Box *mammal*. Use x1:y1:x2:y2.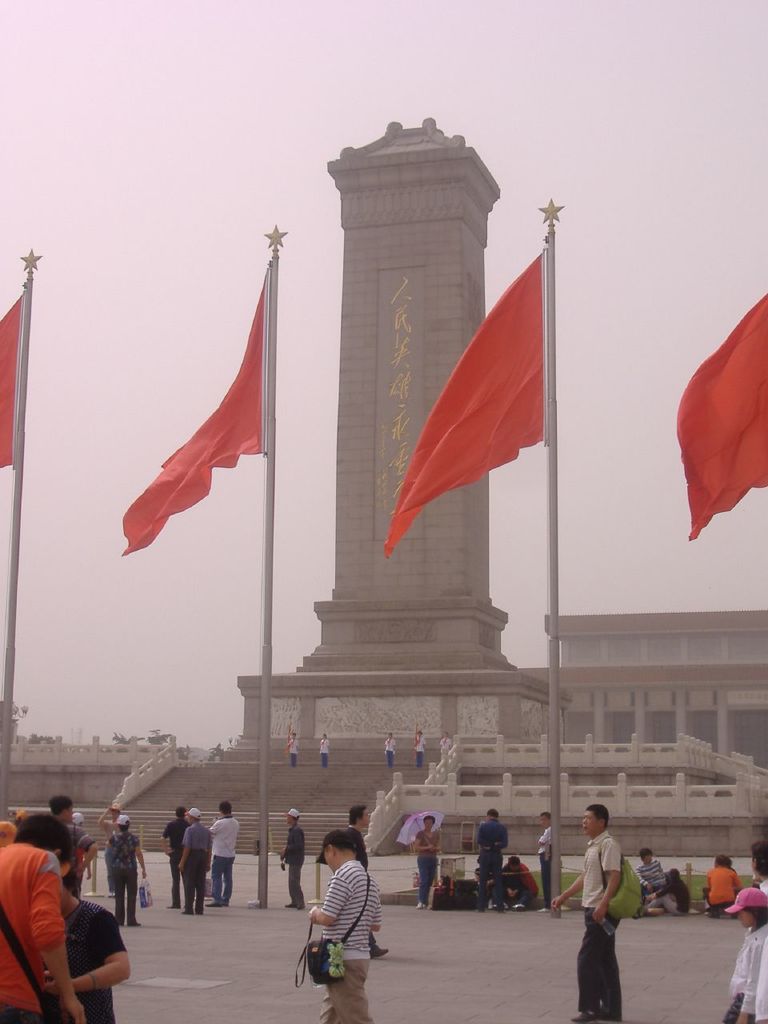
9:806:30:824.
